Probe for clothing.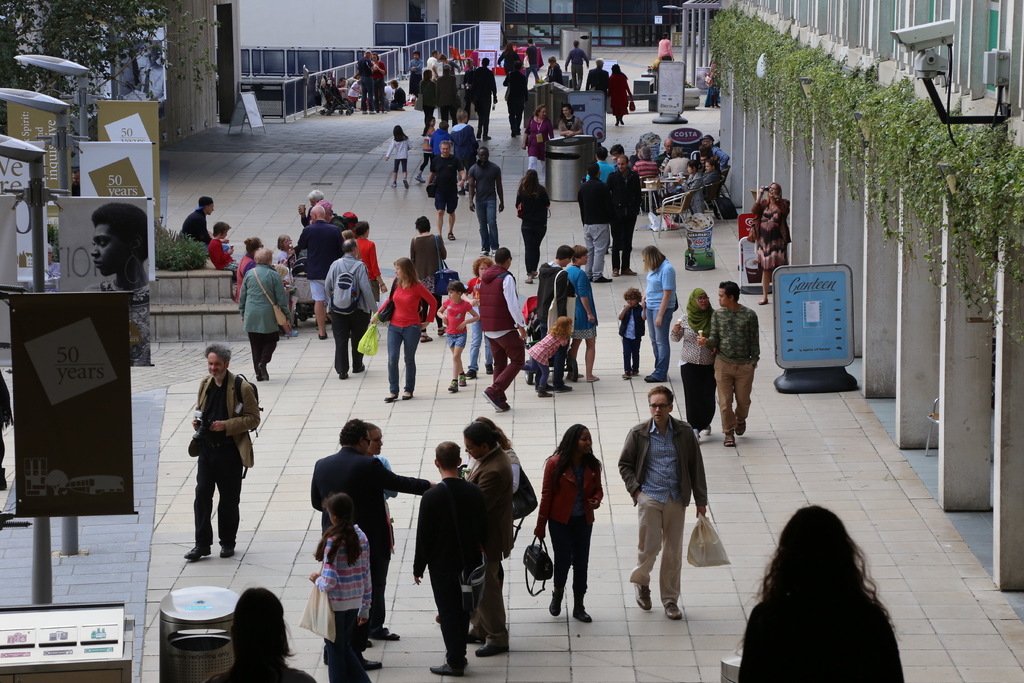
Probe result: x1=581, y1=67, x2=610, y2=99.
